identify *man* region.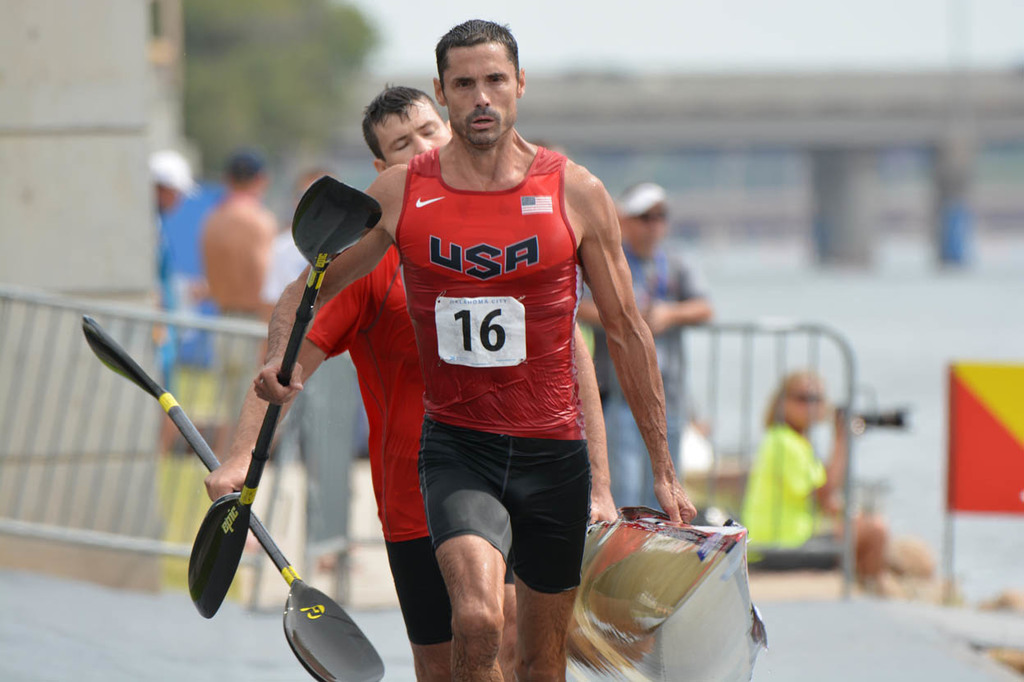
Region: {"x1": 585, "y1": 194, "x2": 730, "y2": 512}.
